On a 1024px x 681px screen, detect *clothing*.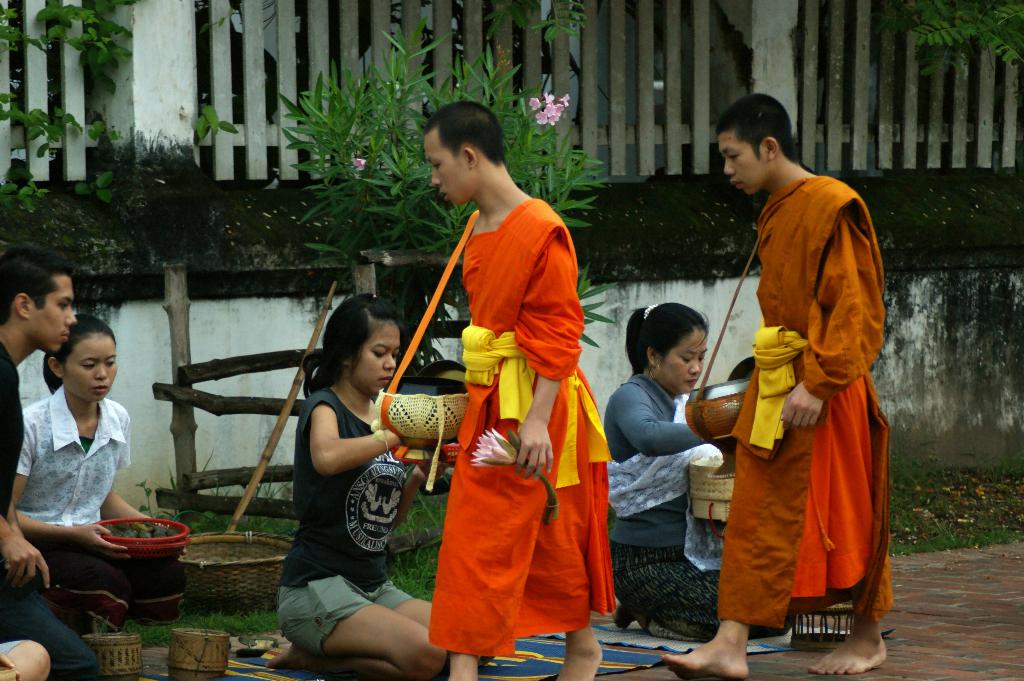
34/543/186/623.
